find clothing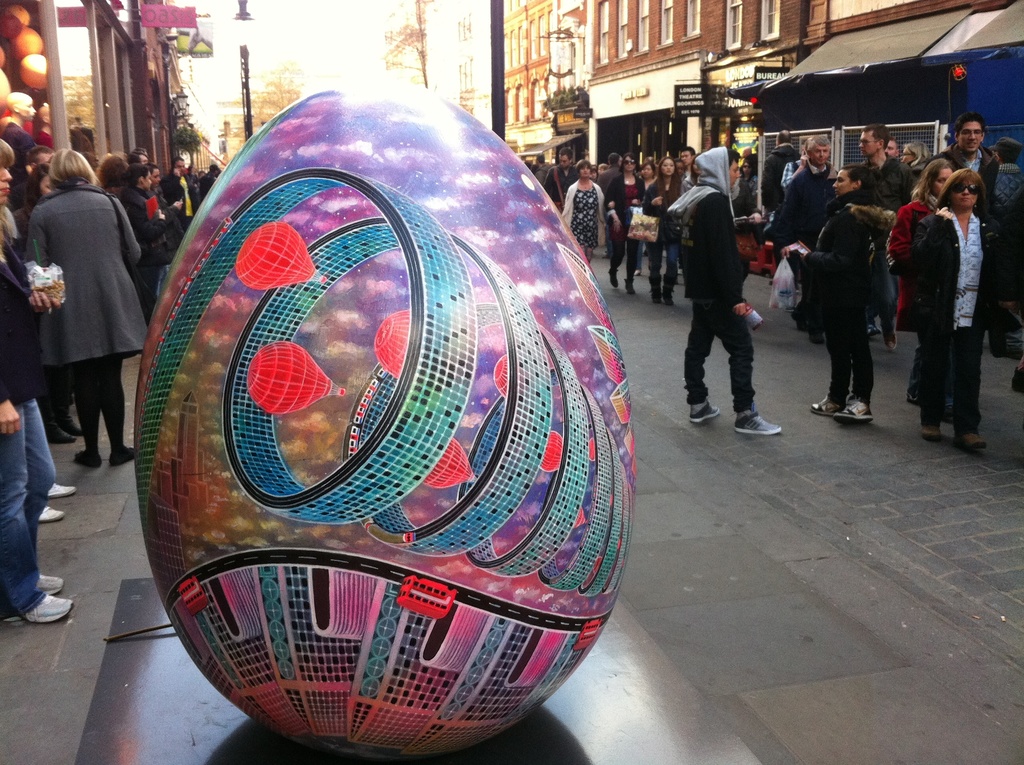
crop(778, 163, 845, 322)
